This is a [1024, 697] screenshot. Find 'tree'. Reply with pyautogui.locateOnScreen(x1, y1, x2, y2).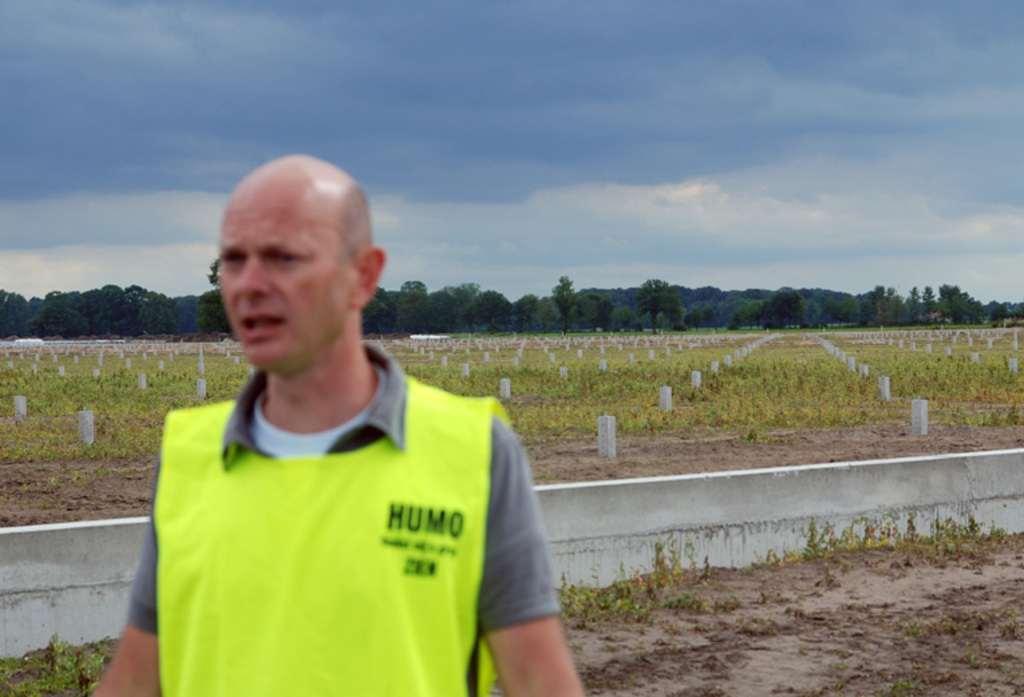
pyautogui.locateOnScreen(897, 284, 930, 326).
